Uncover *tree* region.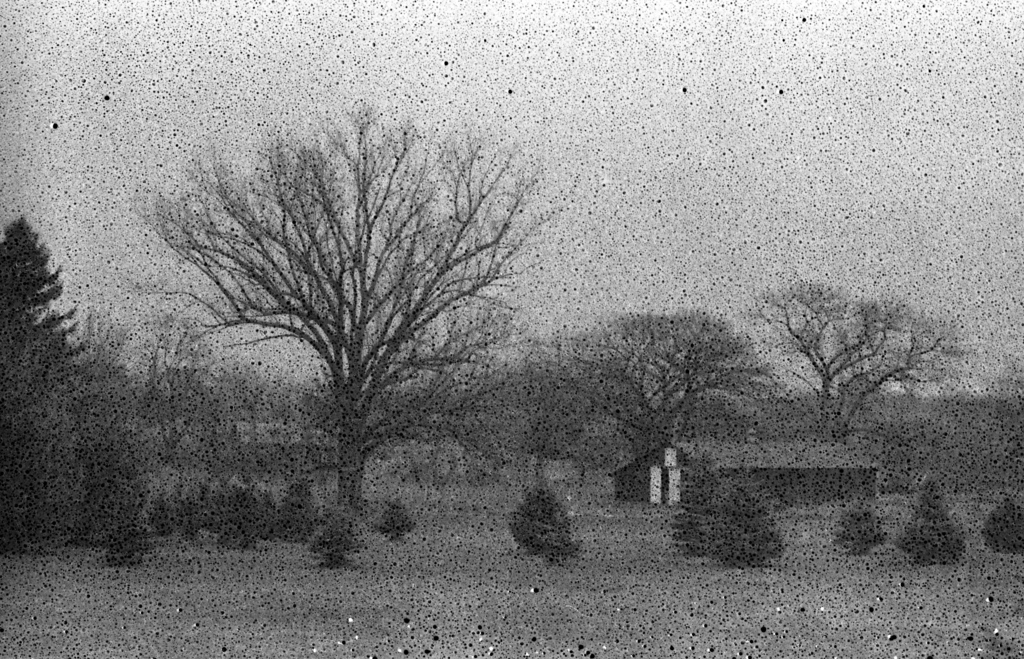
Uncovered: {"left": 557, "top": 304, "right": 772, "bottom": 437}.
